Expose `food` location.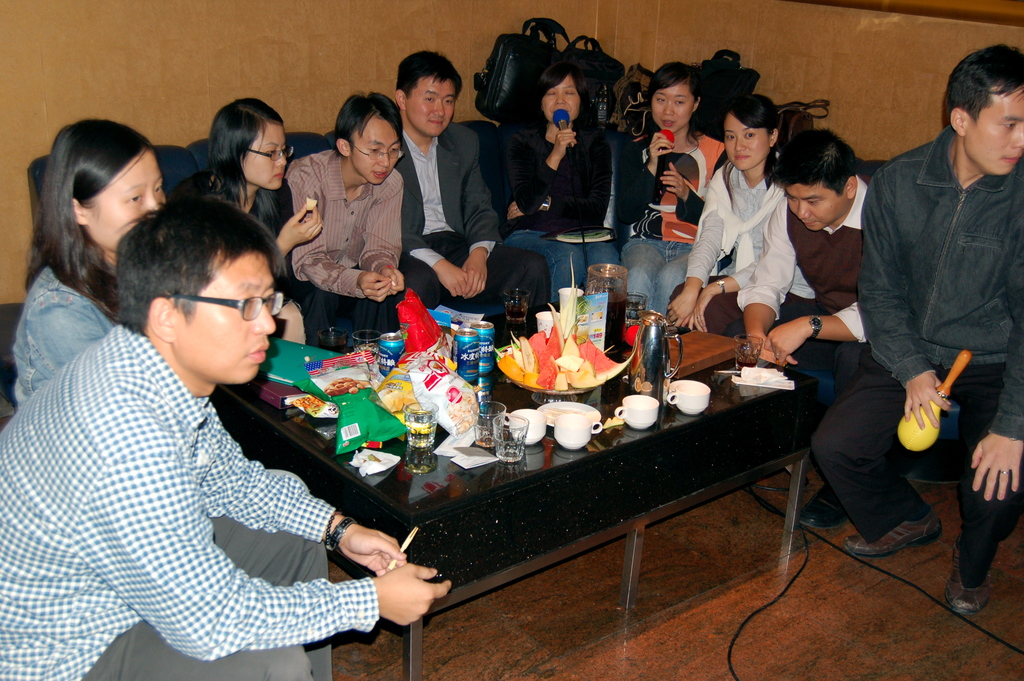
Exposed at {"x1": 503, "y1": 316, "x2": 616, "y2": 386}.
